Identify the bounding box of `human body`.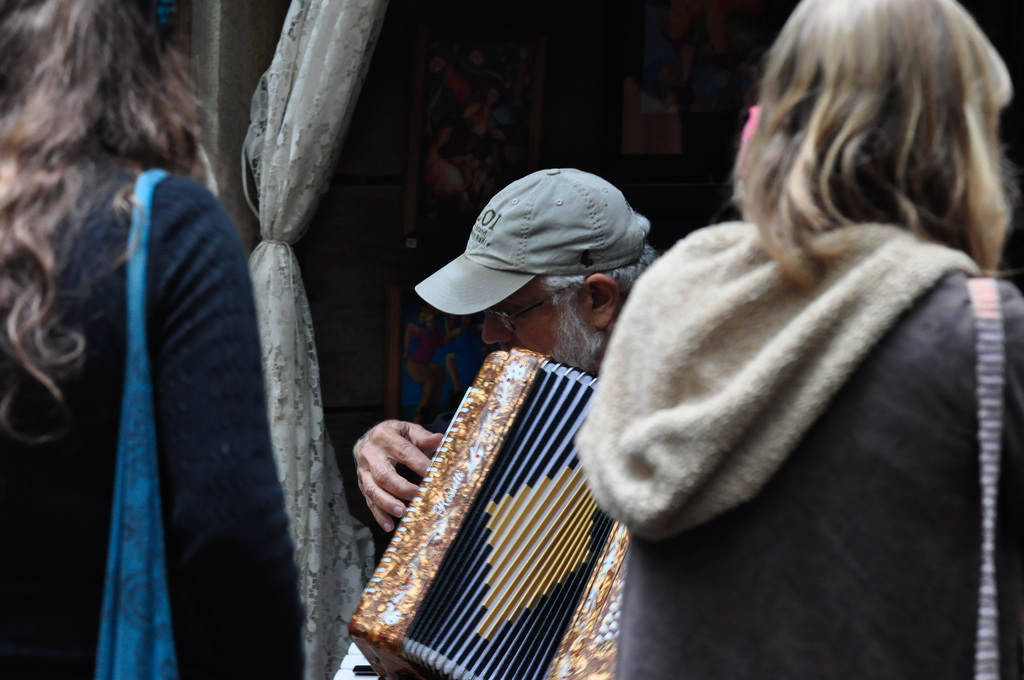
l=340, t=421, r=444, b=534.
